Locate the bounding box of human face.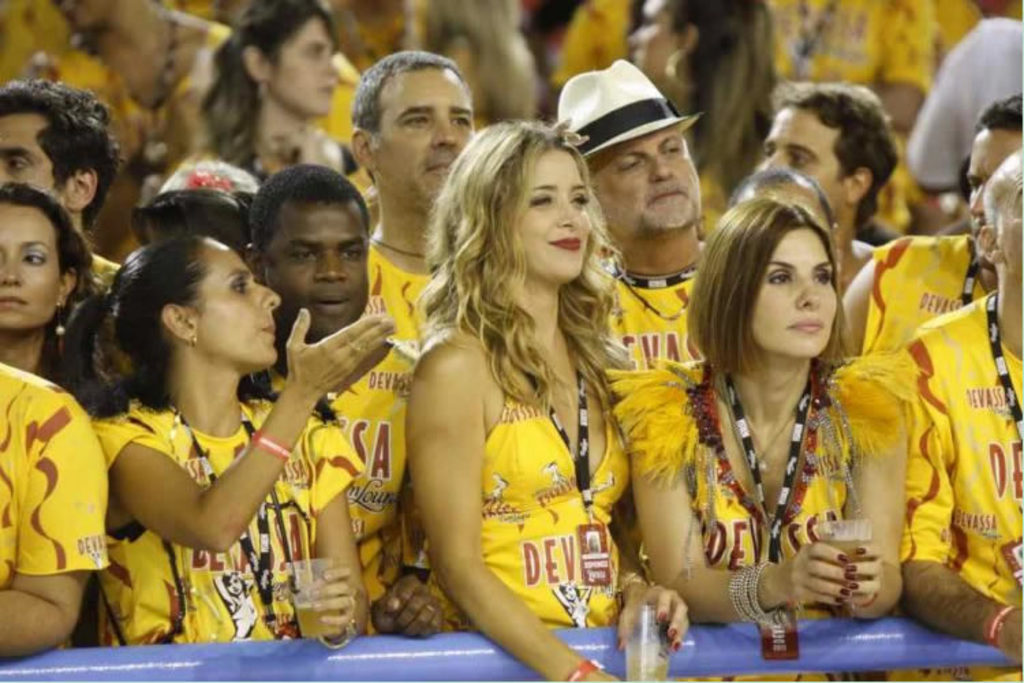
Bounding box: <bbox>272, 23, 336, 117</bbox>.
